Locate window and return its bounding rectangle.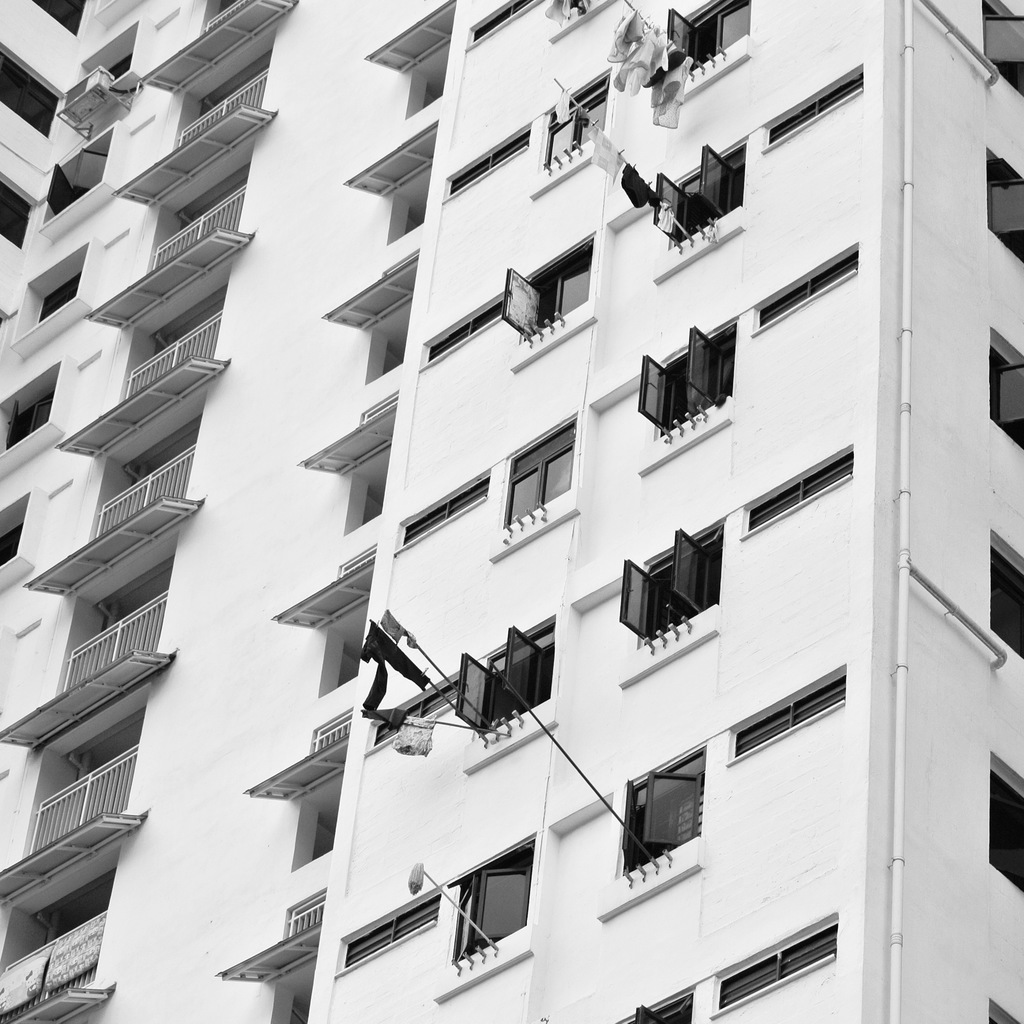
0:522:23:566.
